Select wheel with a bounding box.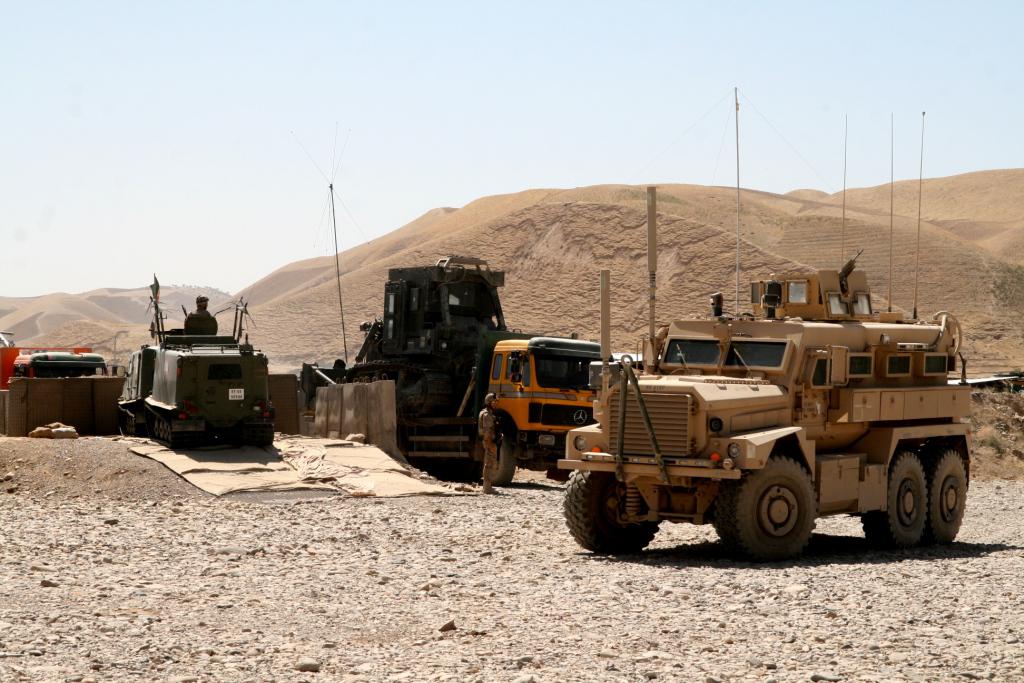
[left=860, top=449, right=927, bottom=553].
